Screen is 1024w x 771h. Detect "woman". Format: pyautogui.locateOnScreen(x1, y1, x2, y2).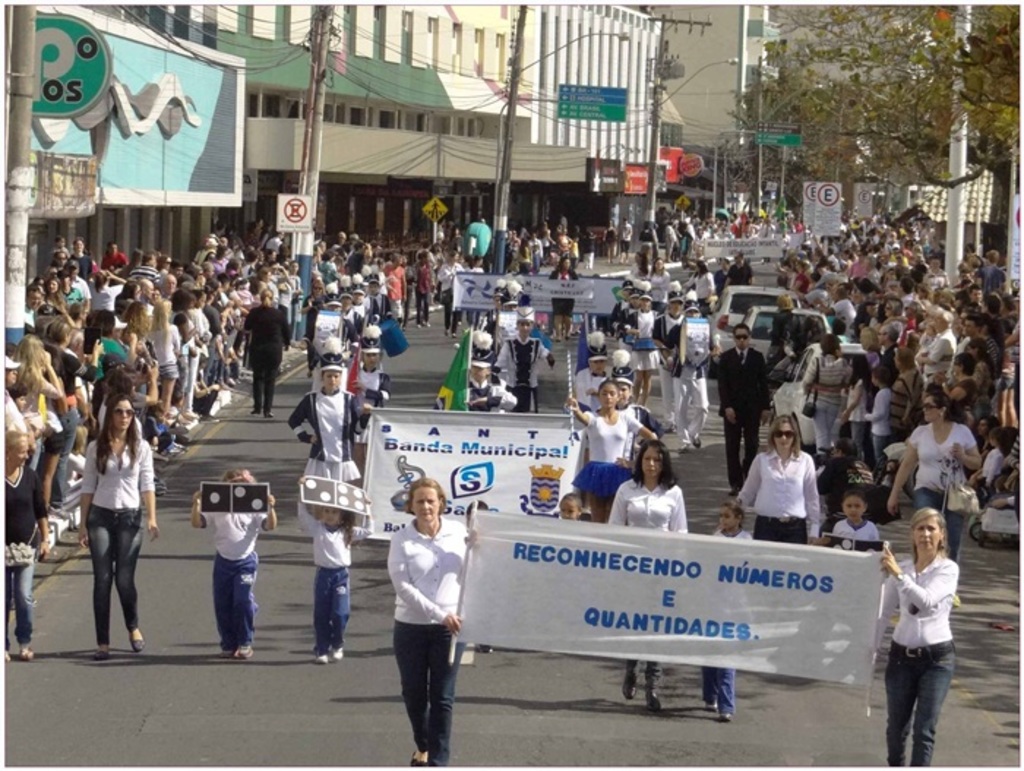
pyautogui.locateOnScreen(841, 354, 876, 458).
